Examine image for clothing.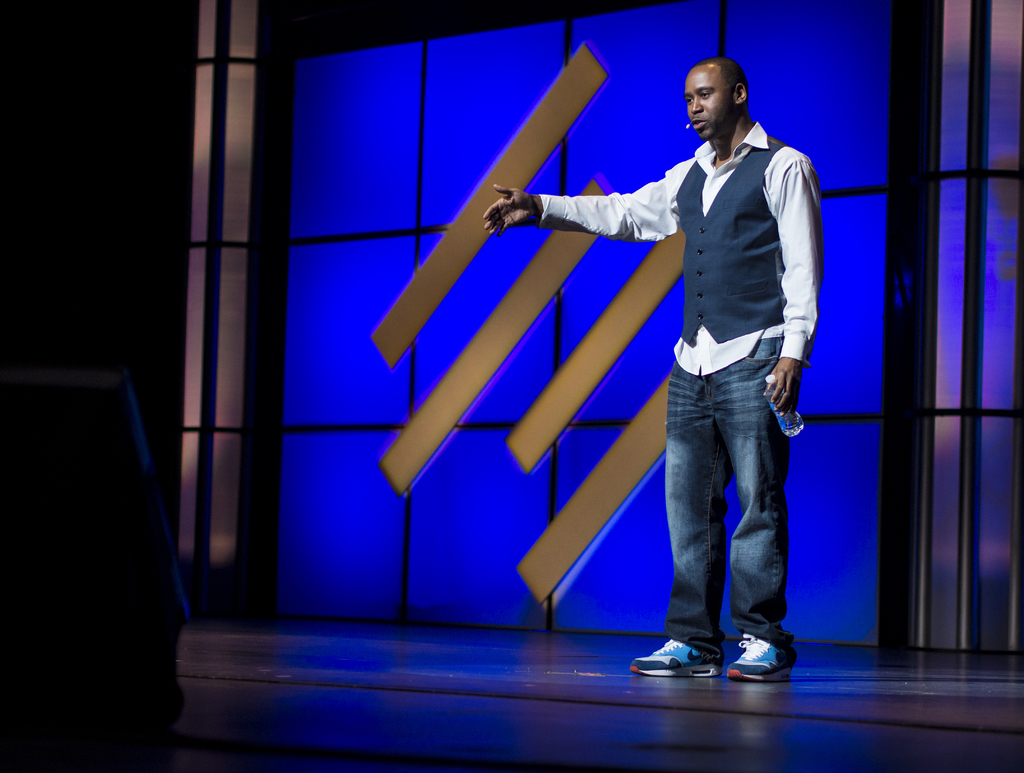
Examination result: [561,68,810,639].
